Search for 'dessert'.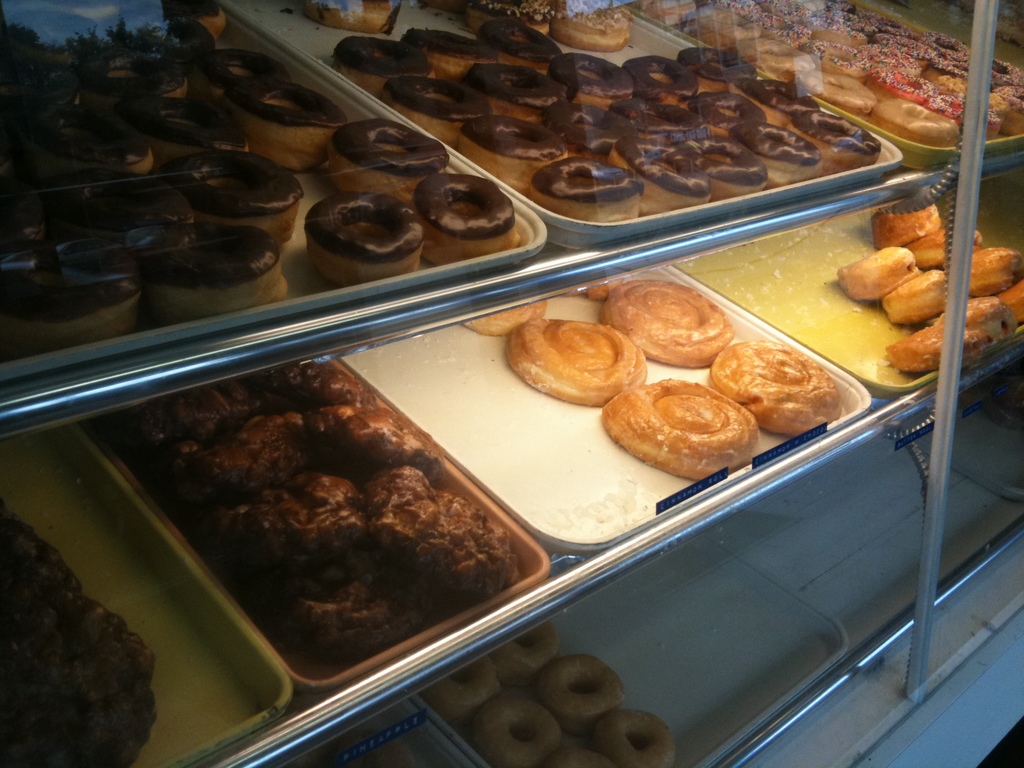
Found at 547/728/622/762.
